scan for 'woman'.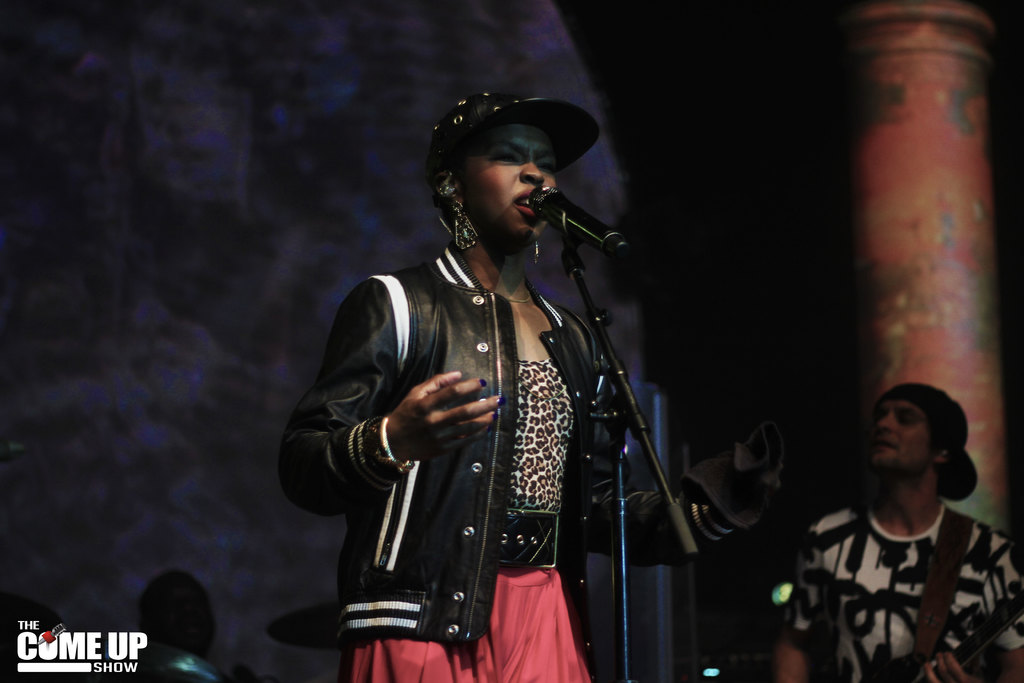
Scan result: detection(269, 62, 692, 682).
